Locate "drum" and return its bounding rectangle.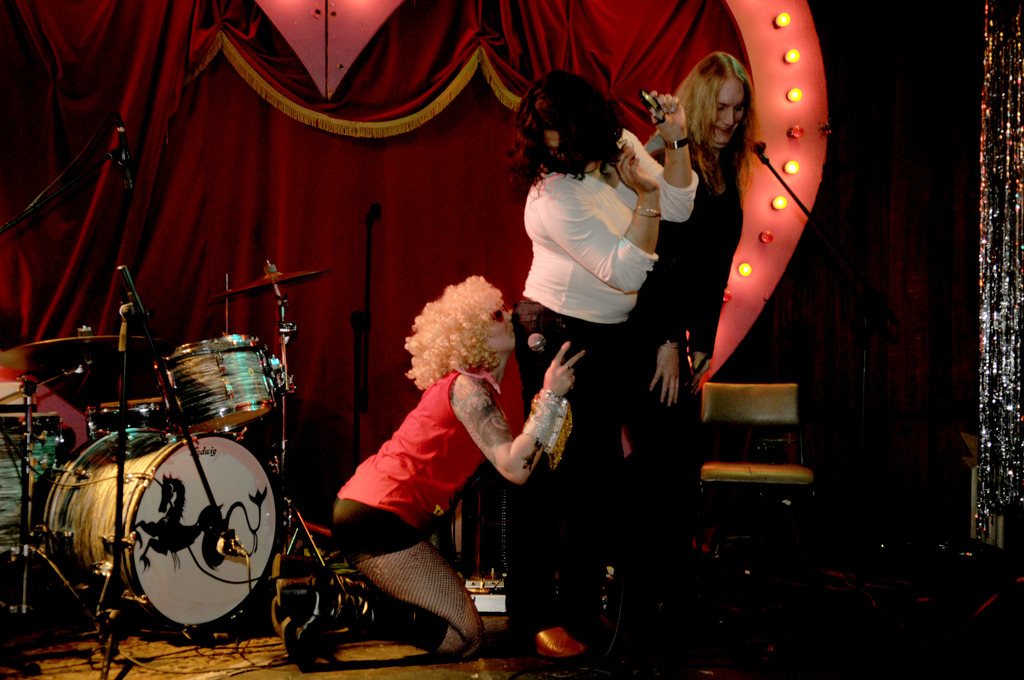
detection(44, 426, 280, 629).
